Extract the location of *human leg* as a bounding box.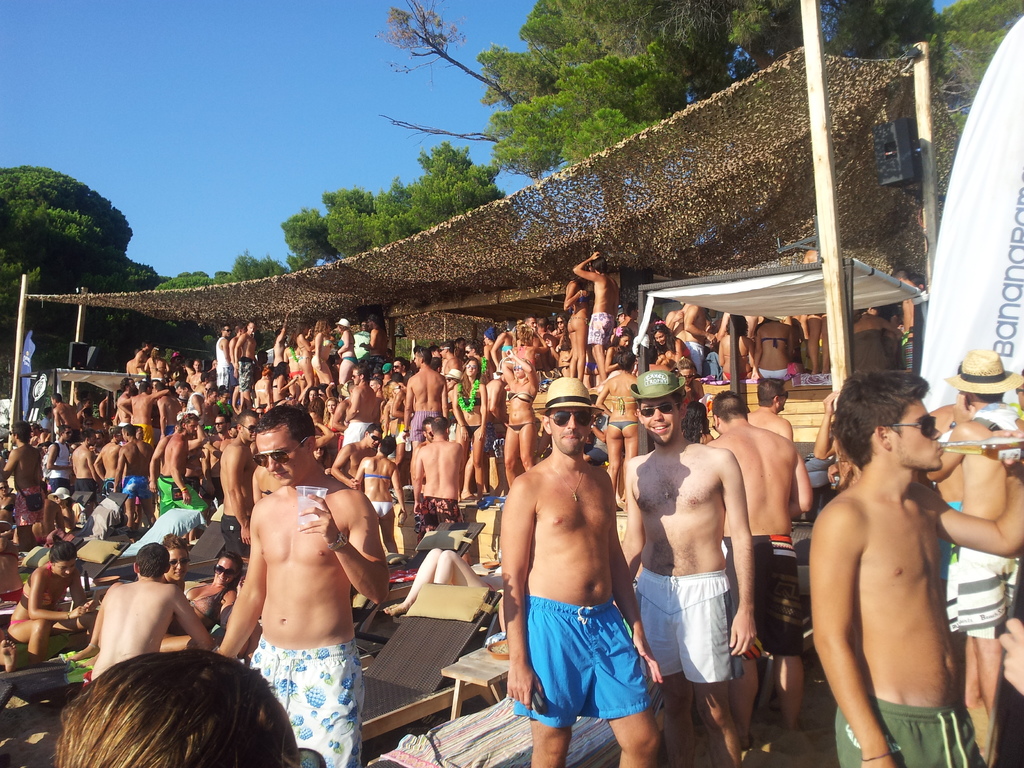
x1=433 y1=547 x2=492 y2=592.
